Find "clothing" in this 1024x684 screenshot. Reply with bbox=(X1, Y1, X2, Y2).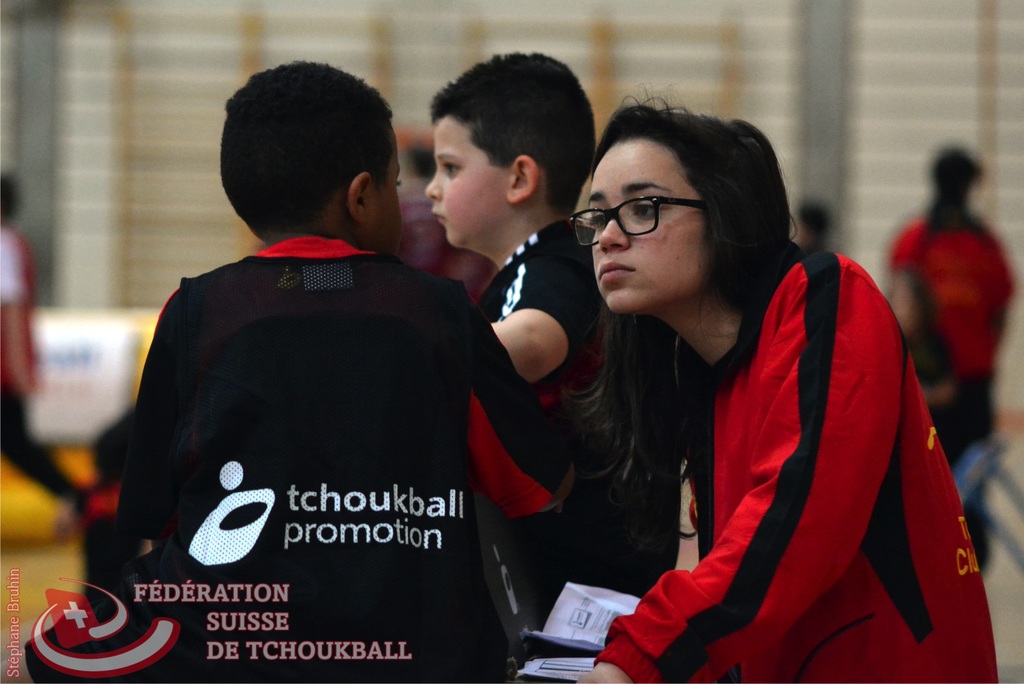
bbox=(115, 237, 575, 683).
